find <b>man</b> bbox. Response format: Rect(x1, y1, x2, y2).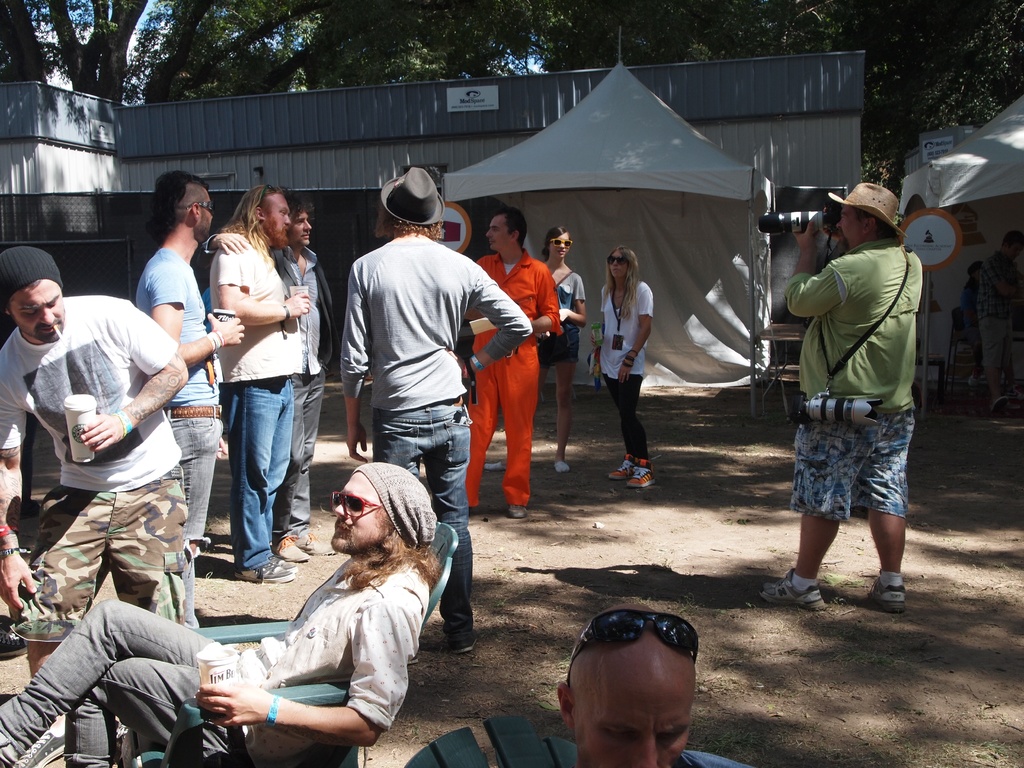
Rect(337, 164, 532, 664).
